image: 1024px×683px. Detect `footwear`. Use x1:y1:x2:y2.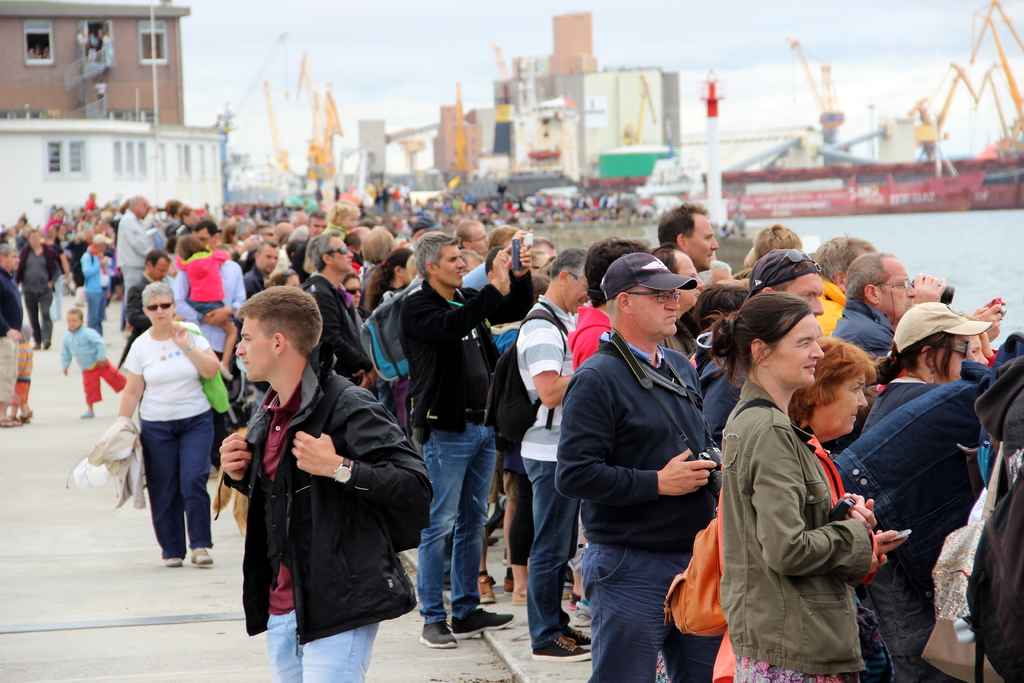
12:404:22:422.
